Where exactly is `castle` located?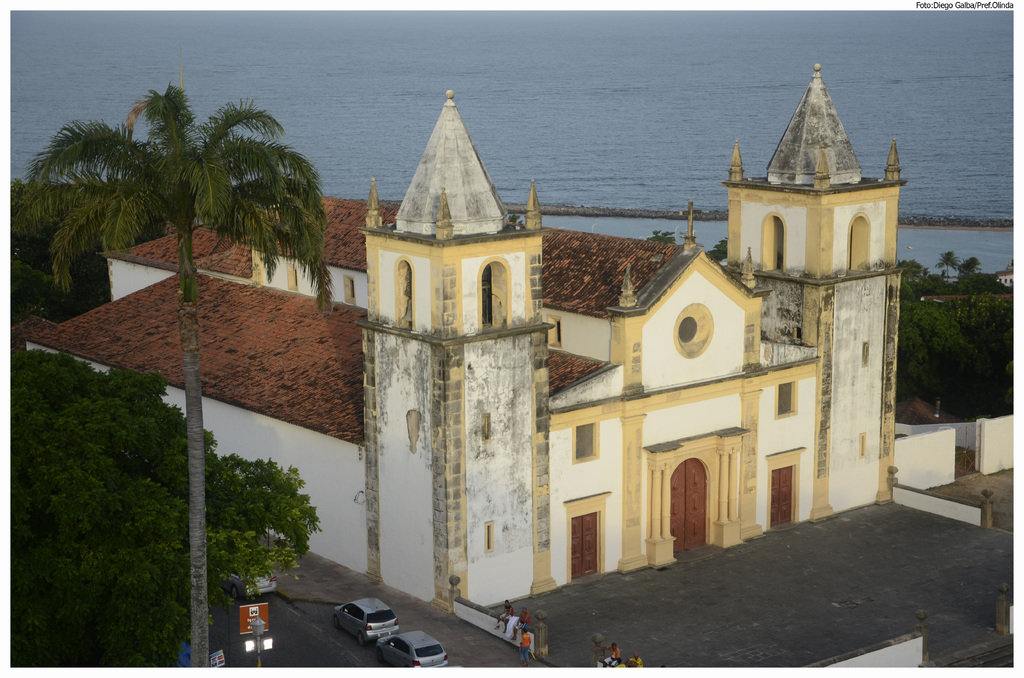
Its bounding box is detection(3, 47, 952, 602).
